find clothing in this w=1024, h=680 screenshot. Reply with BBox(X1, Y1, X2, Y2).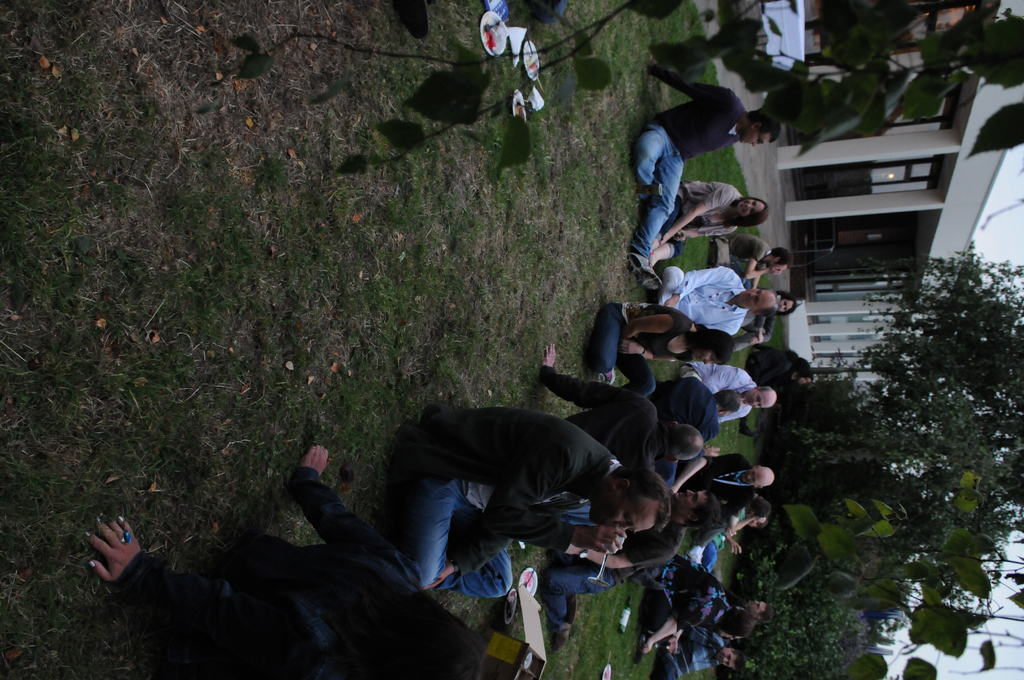
BBox(640, 554, 734, 638).
